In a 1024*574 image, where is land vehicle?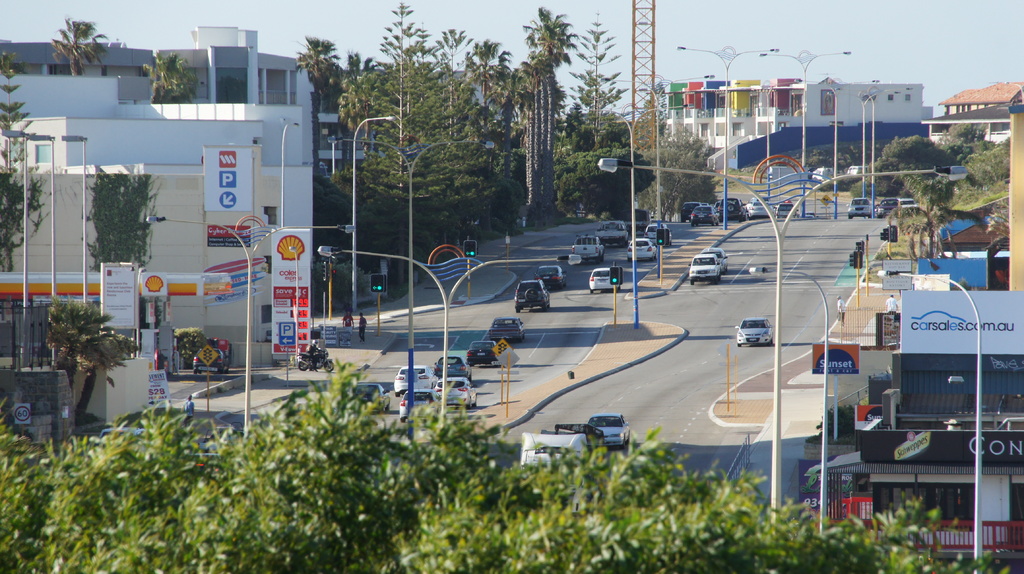
(left=435, top=354, right=474, bottom=383).
